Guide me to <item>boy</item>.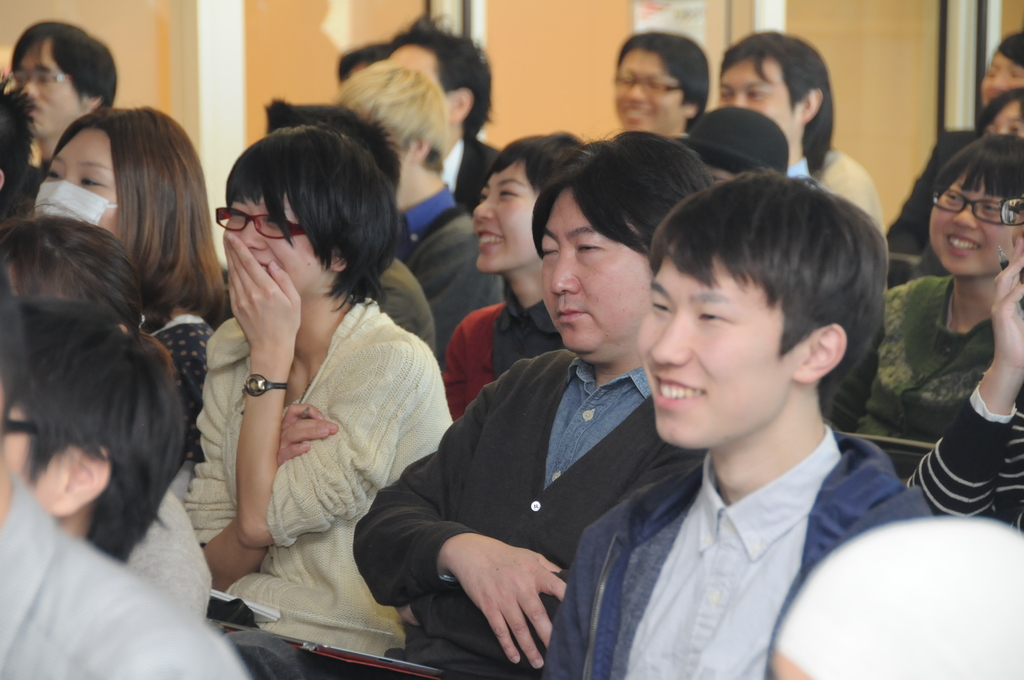
Guidance: box=[340, 59, 504, 362].
